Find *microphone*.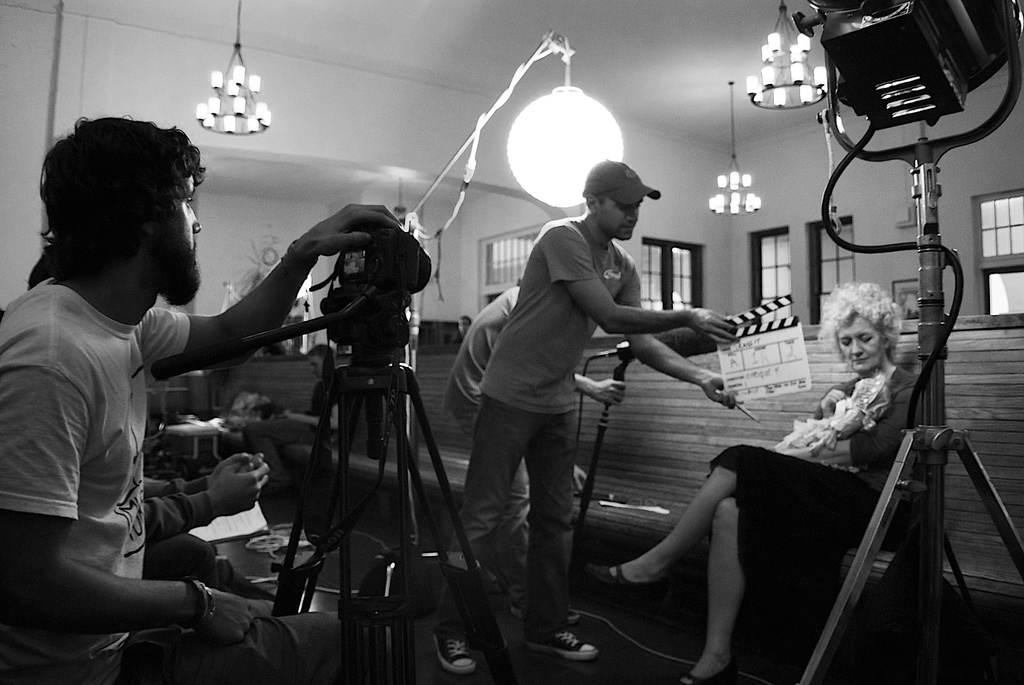
(x1=589, y1=347, x2=619, y2=362).
